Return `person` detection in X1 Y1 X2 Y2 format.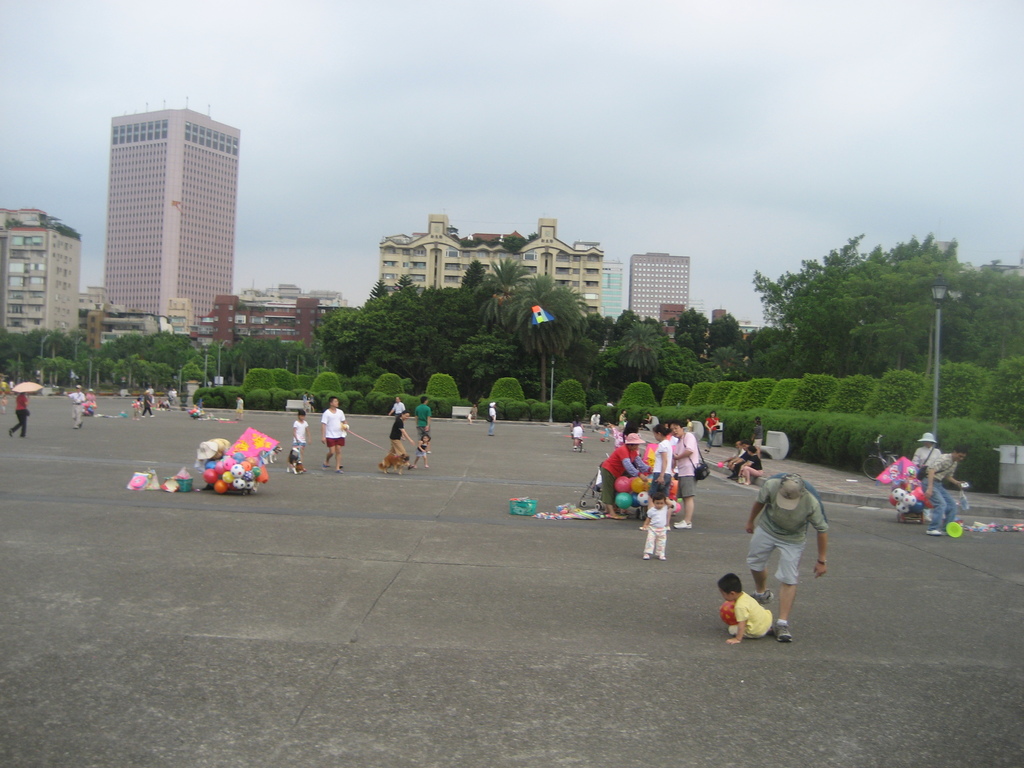
321 396 346 476.
